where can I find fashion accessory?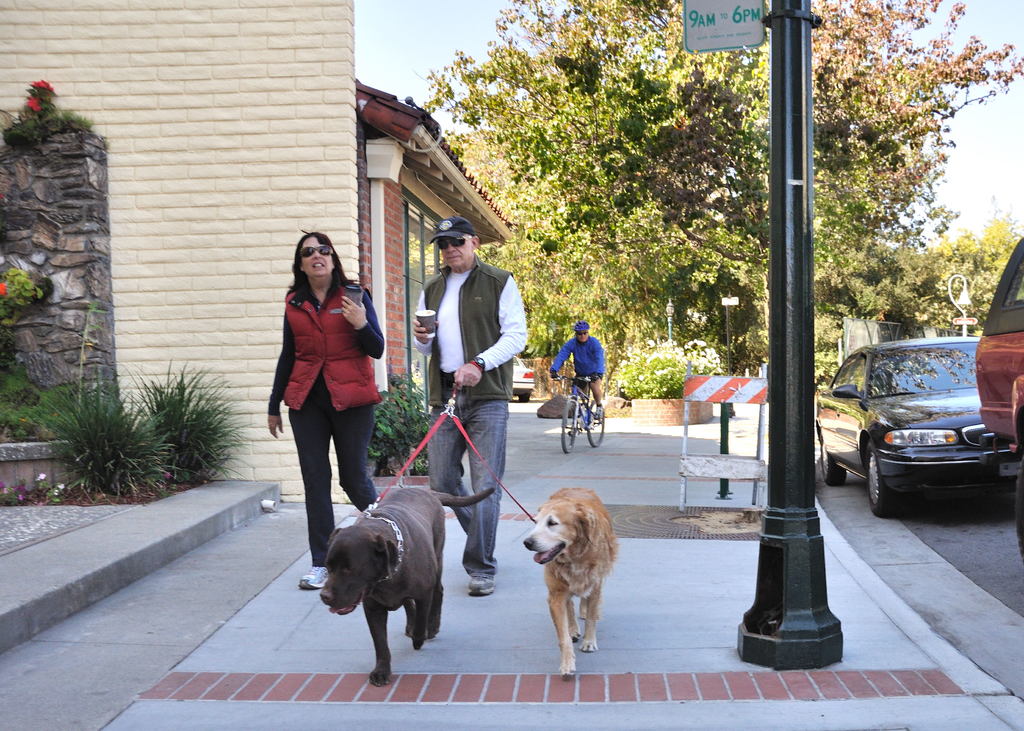
You can find it at 468:574:497:598.
